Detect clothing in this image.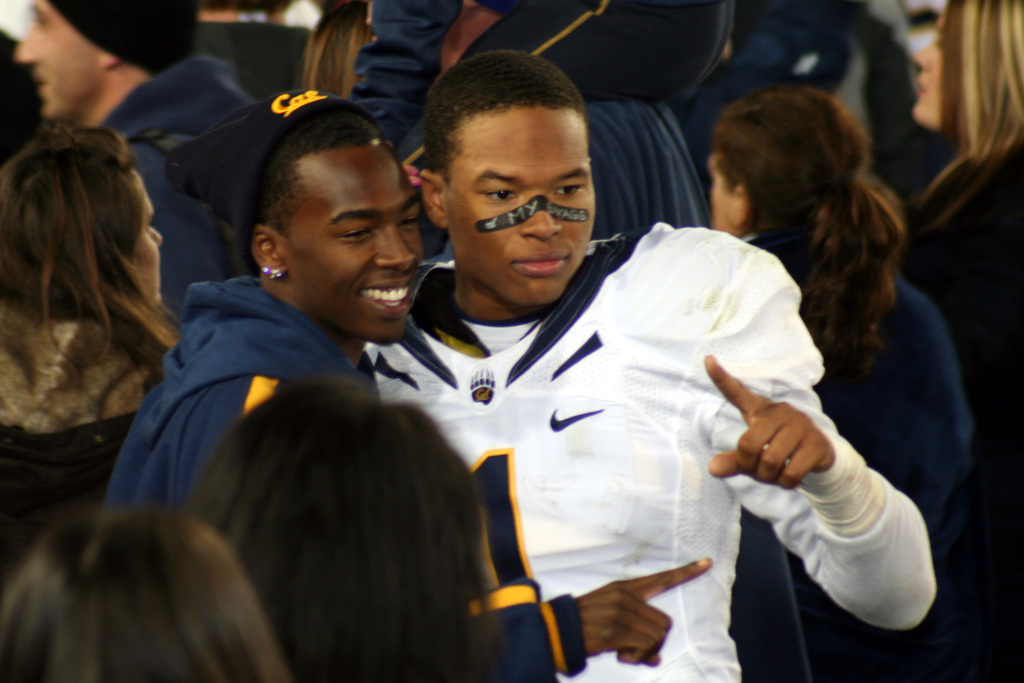
Detection: left=170, top=89, right=364, bottom=285.
